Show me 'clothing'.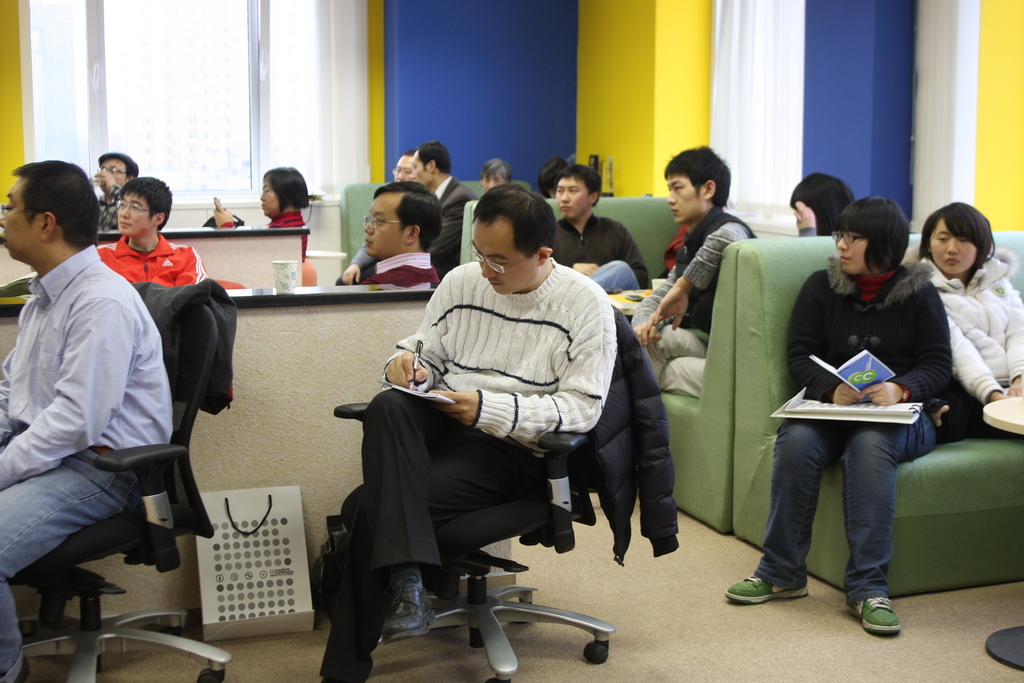
'clothing' is here: 746/256/954/615.
